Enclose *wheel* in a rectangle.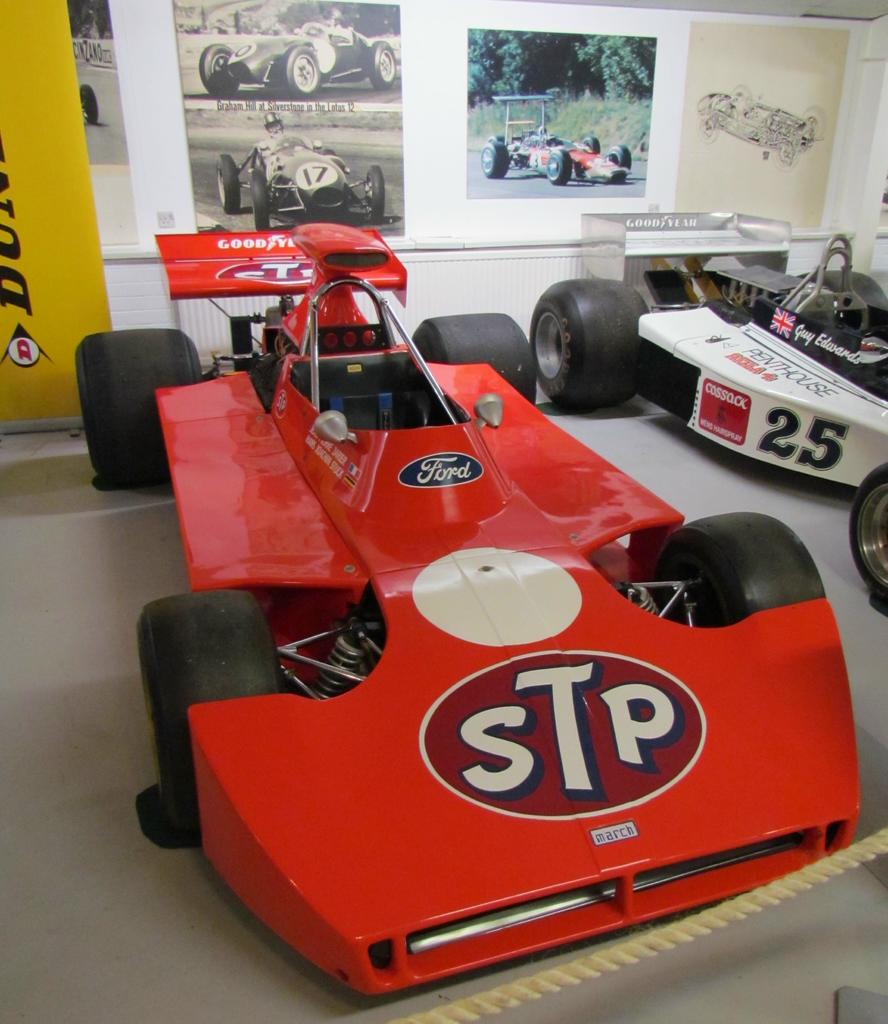
select_region(217, 154, 238, 215).
